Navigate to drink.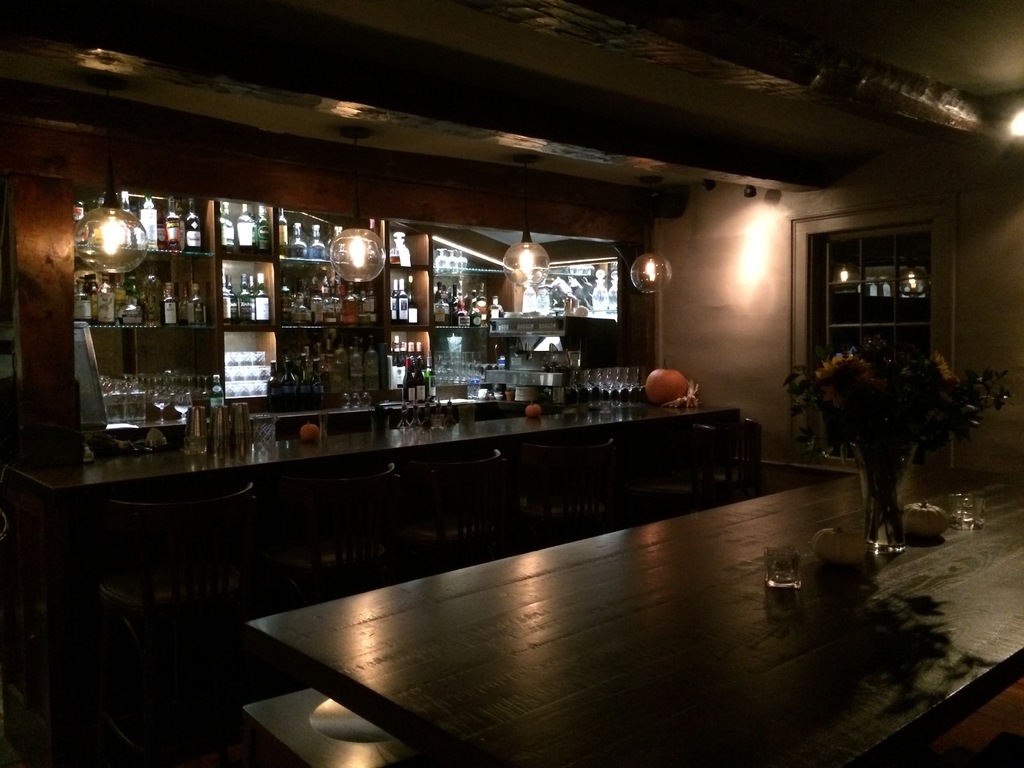
Navigation target: box(403, 357, 413, 401).
